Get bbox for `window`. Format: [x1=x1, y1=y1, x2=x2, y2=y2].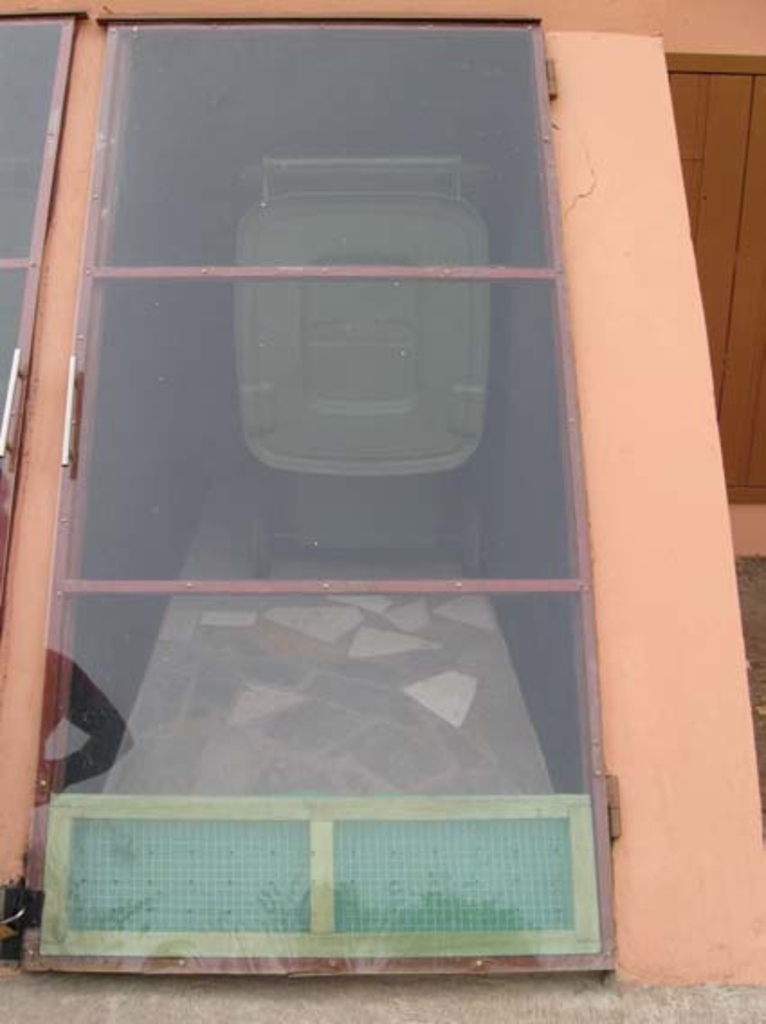
[x1=0, y1=2, x2=616, y2=963].
